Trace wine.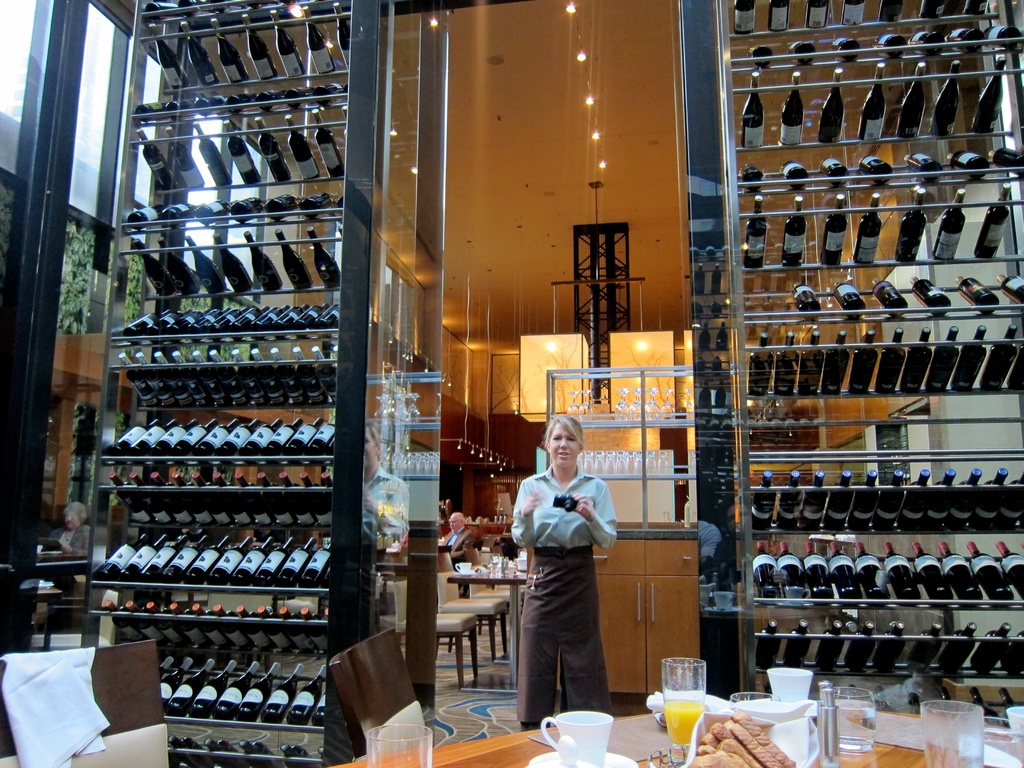
Traced to box(913, 276, 951, 317).
